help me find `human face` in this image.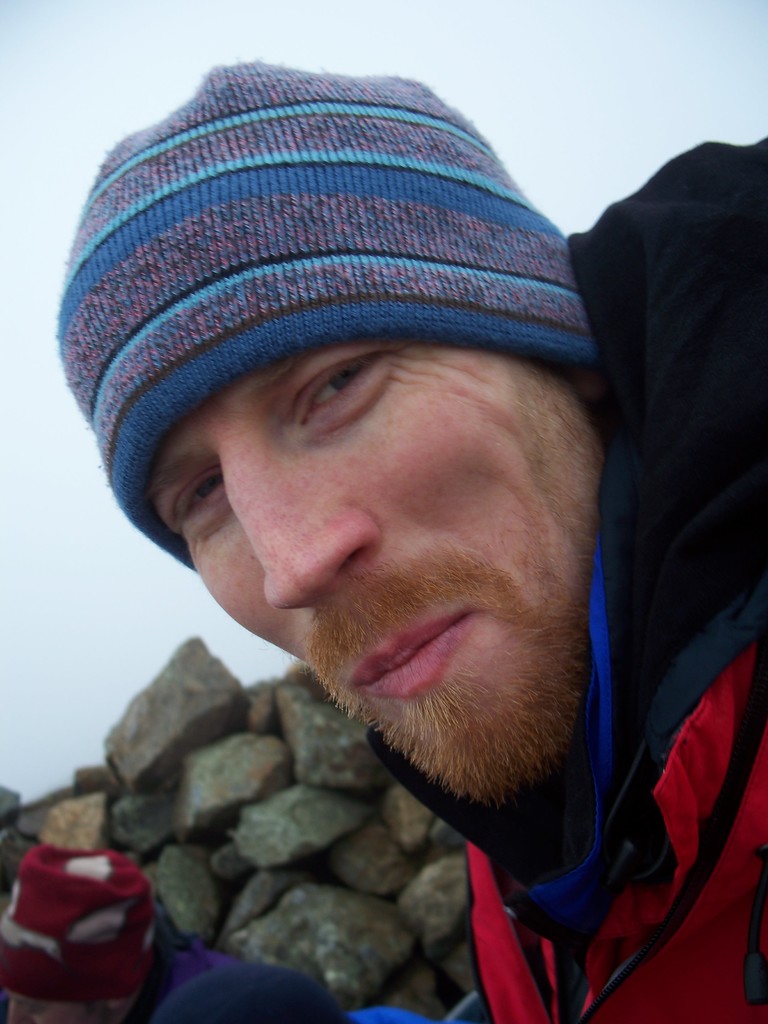
Found it: locate(154, 368, 598, 812).
